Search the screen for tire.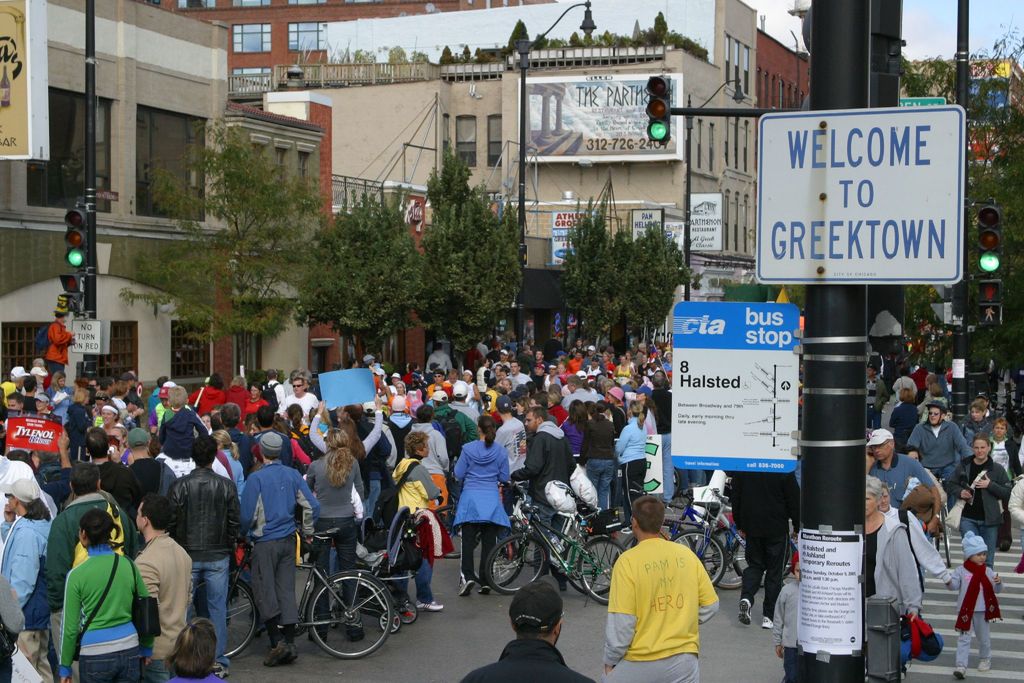
Found at {"left": 484, "top": 533, "right": 543, "bottom": 596}.
